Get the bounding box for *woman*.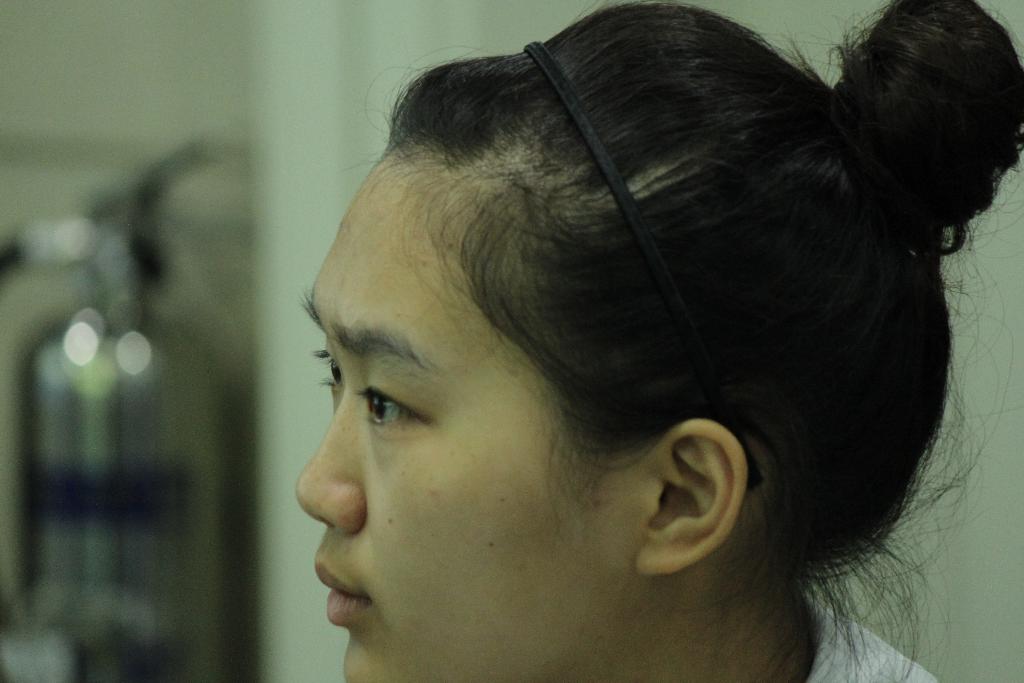
rect(229, 0, 1009, 682).
